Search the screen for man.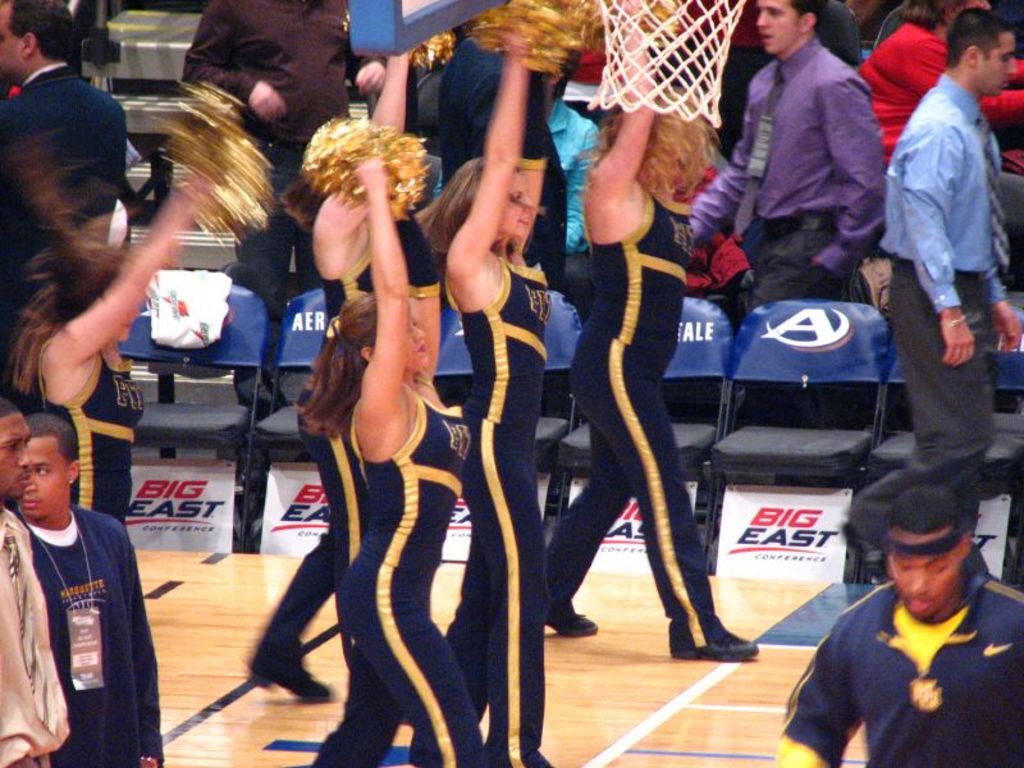
Found at locate(692, 0, 888, 314).
